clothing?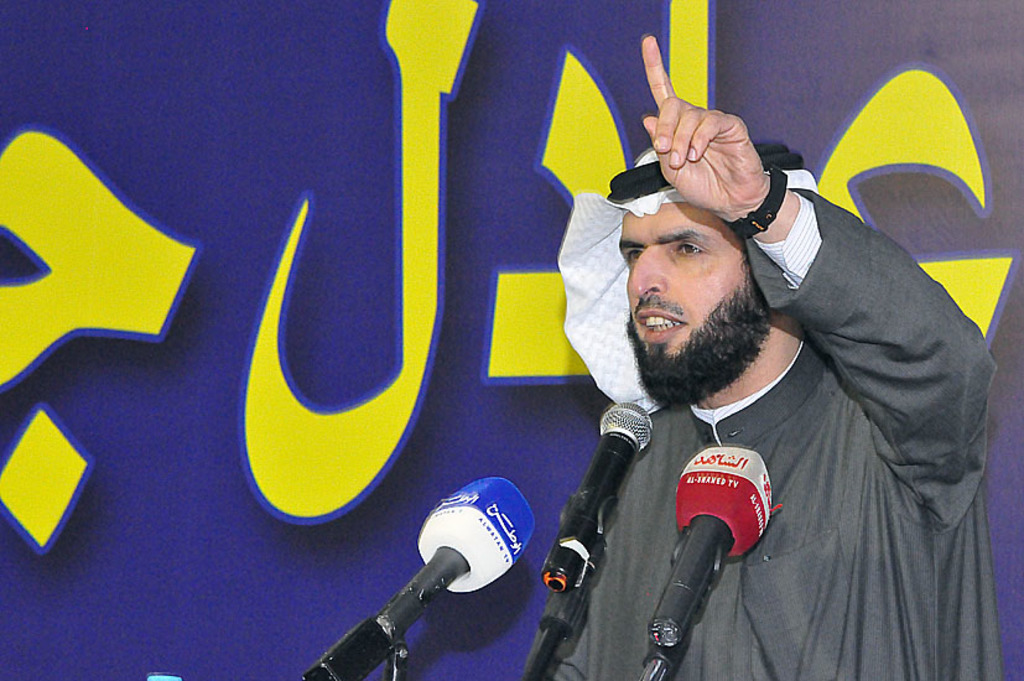
bbox=[509, 173, 981, 666]
